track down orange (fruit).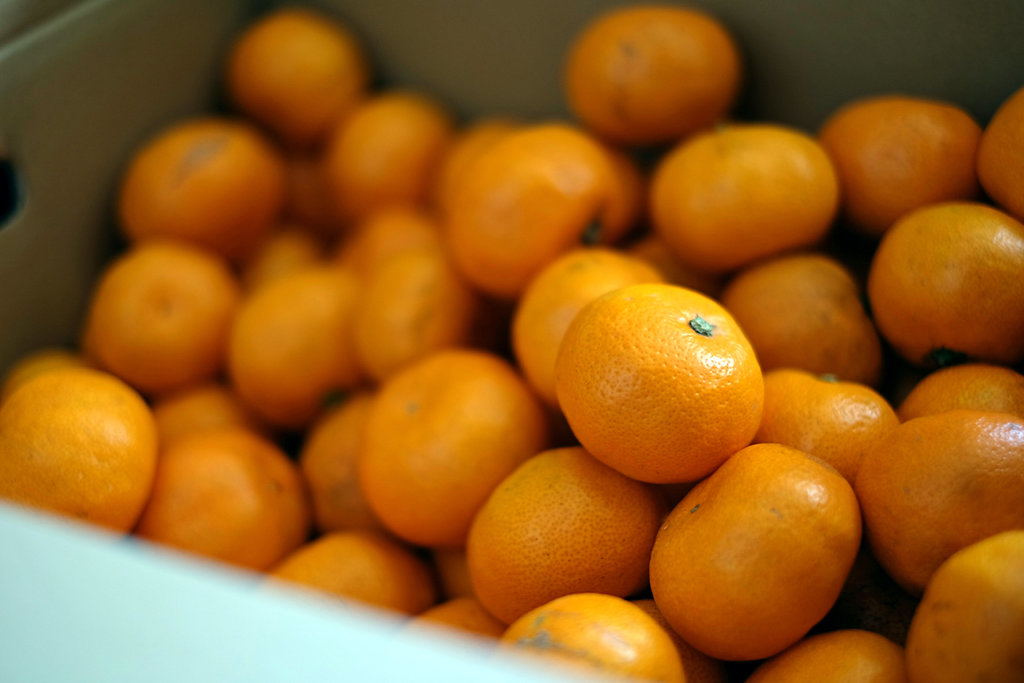
Tracked to <region>877, 206, 1018, 363</region>.
